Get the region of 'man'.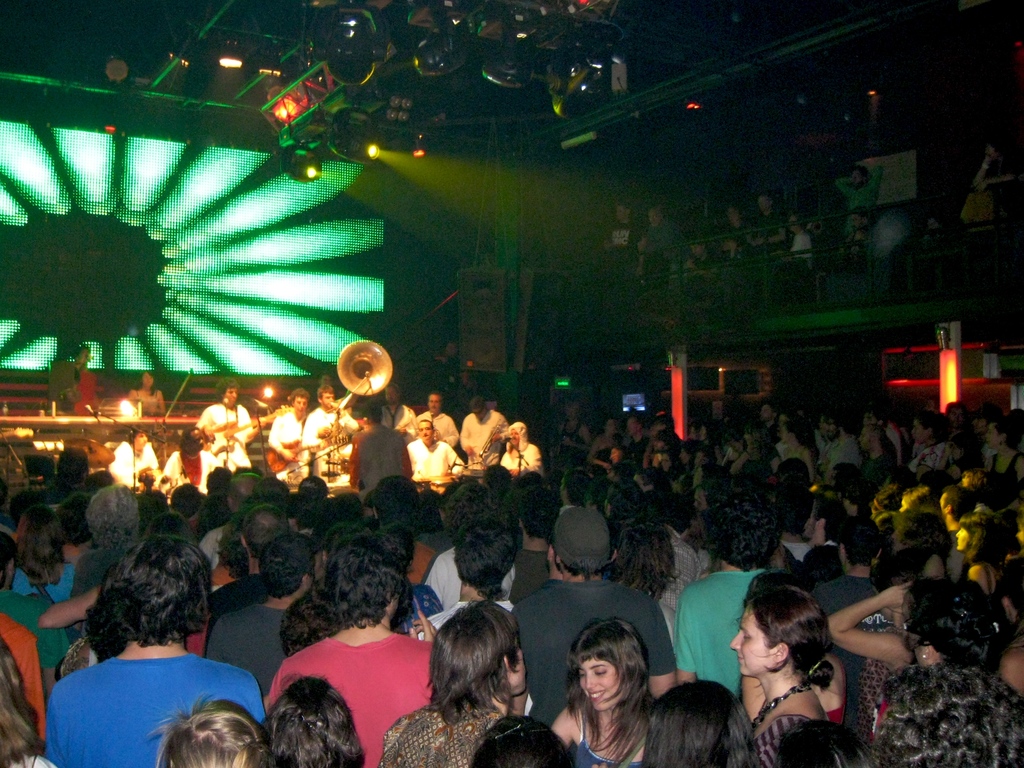
left=376, top=383, right=420, bottom=430.
